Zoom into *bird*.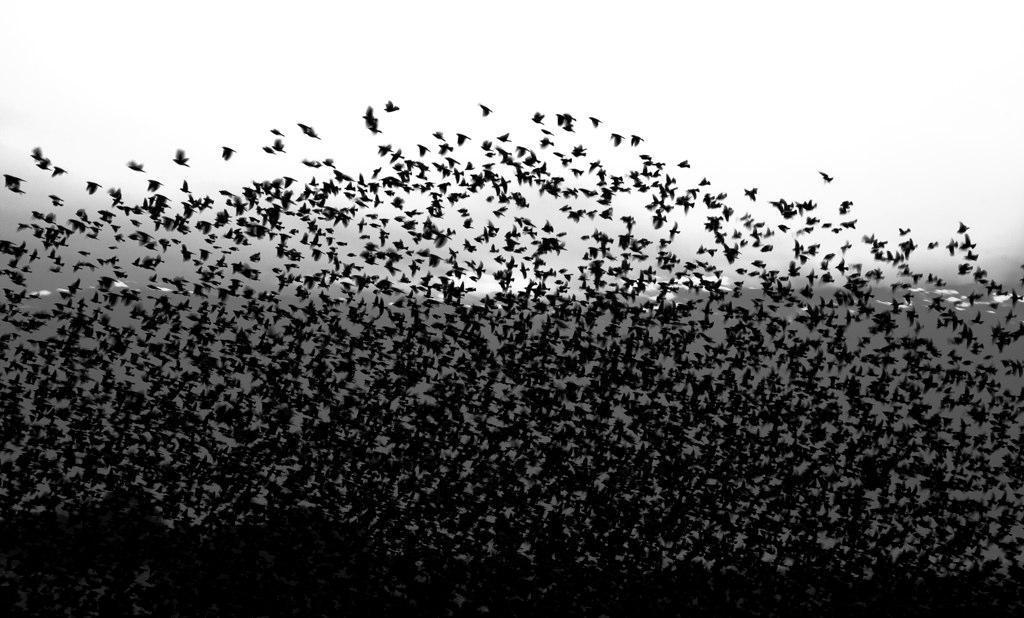
Zoom target: 171:145:189:168.
